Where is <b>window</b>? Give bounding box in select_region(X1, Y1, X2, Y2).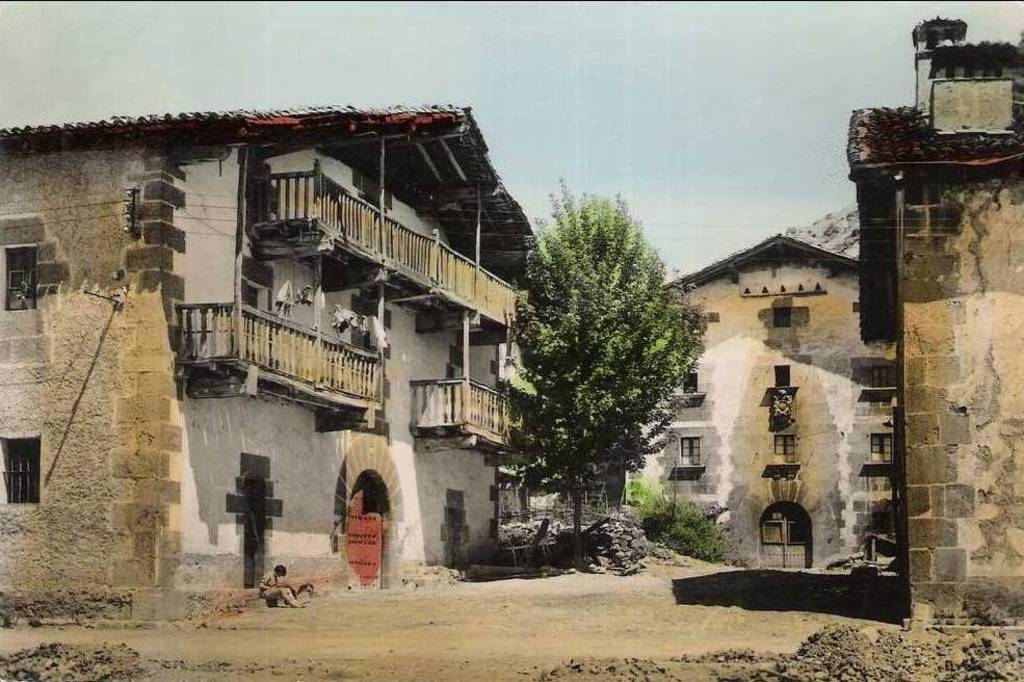
select_region(4, 247, 37, 310).
